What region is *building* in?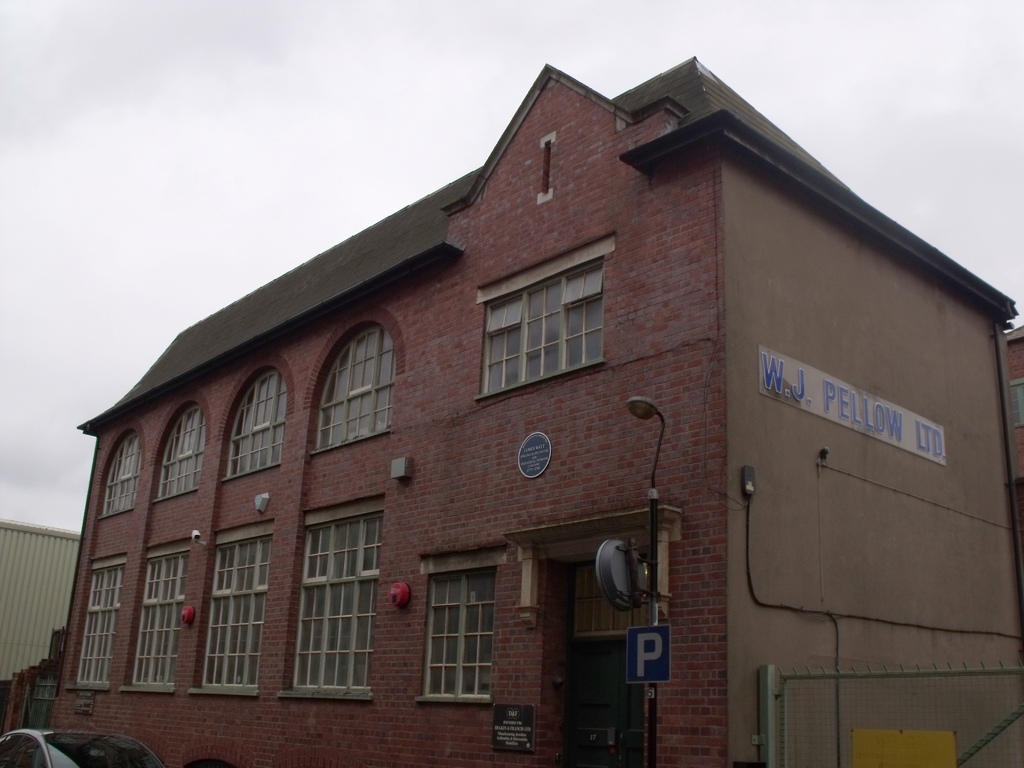
[70, 46, 1014, 767].
